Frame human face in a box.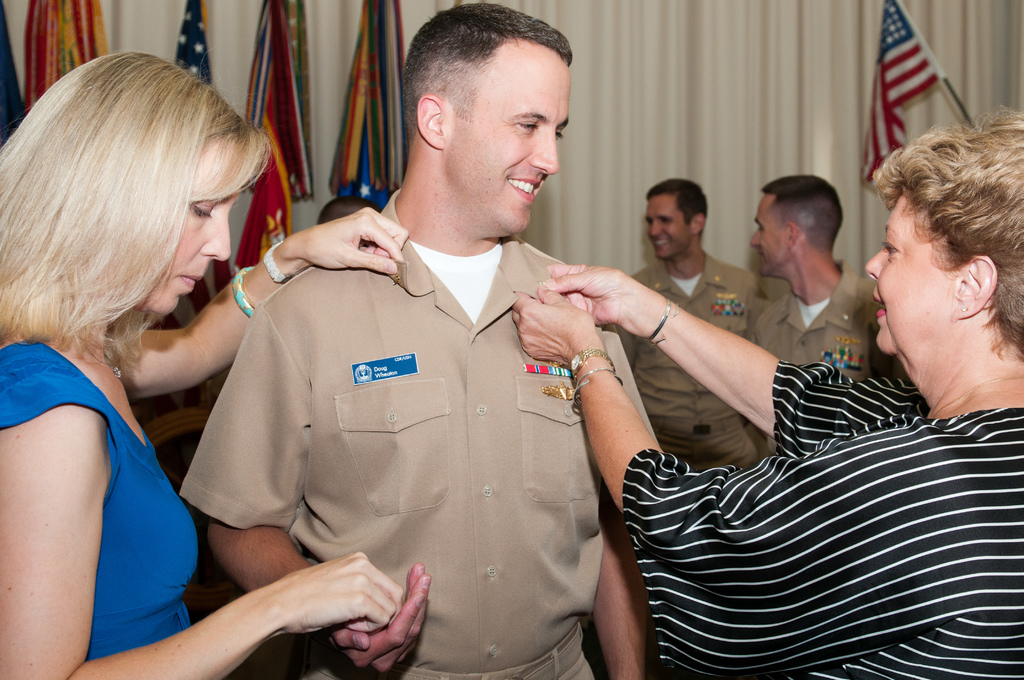
bbox=[129, 138, 253, 318].
